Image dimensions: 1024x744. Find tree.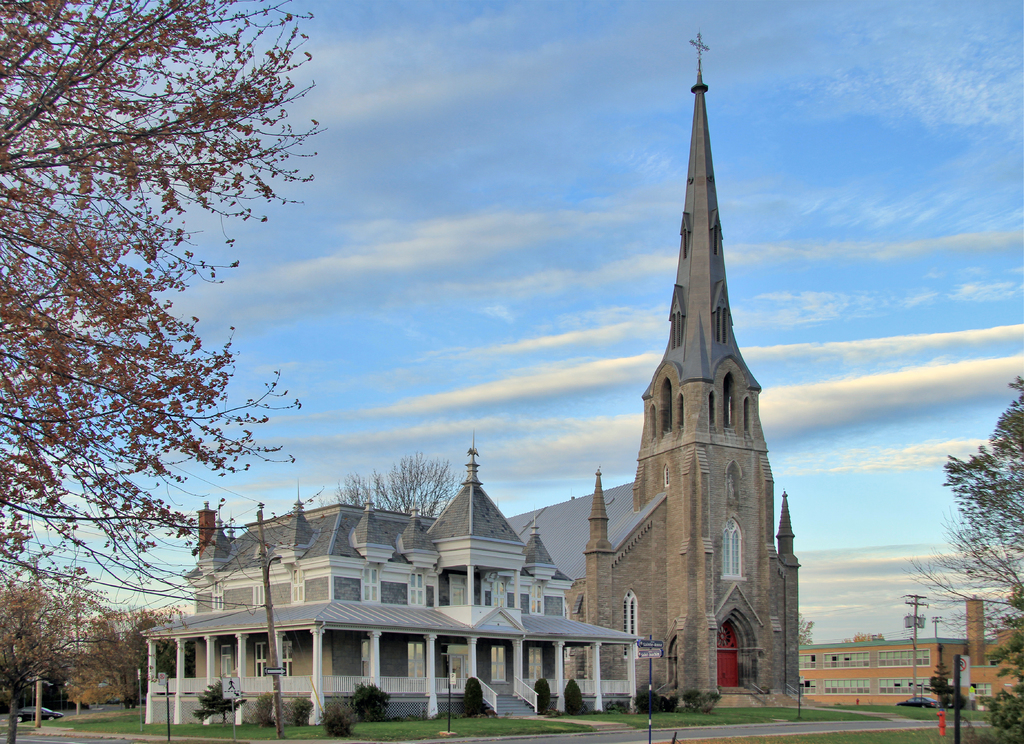
l=936, t=372, r=1023, b=580.
